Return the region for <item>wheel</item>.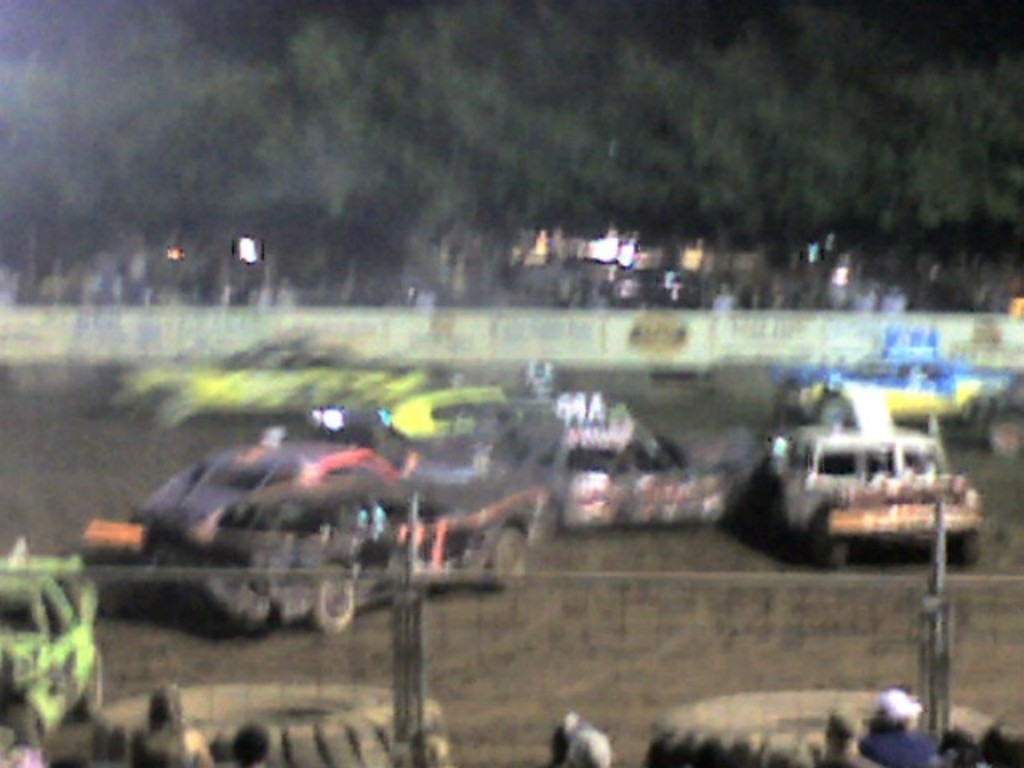
bbox(949, 534, 974, 568).
